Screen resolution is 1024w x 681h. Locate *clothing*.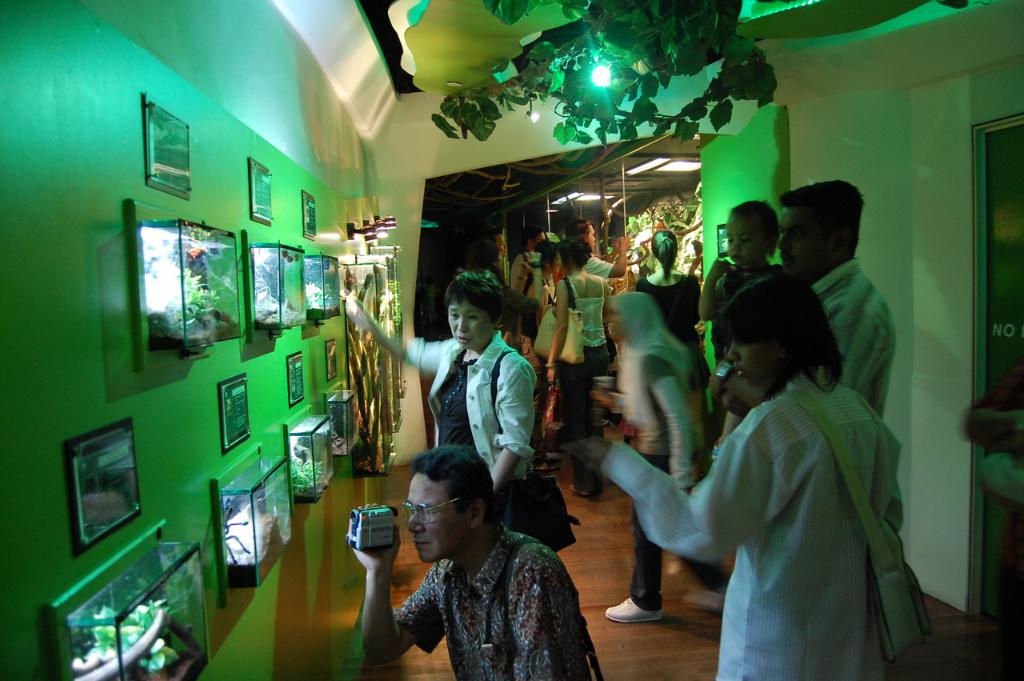
BBox(547, 297, 619, 466).
